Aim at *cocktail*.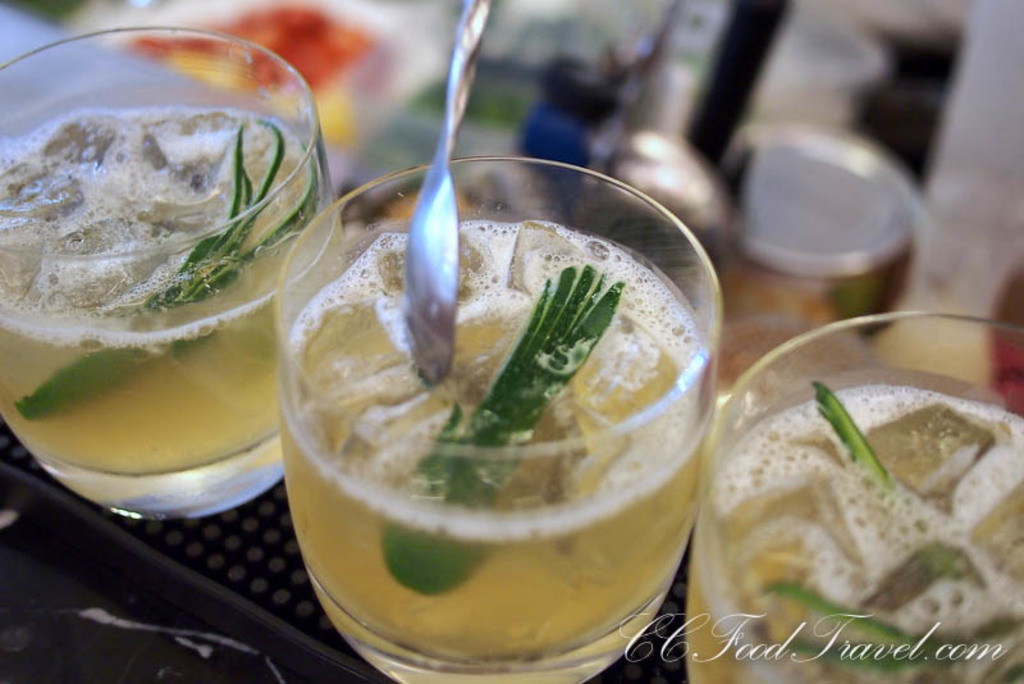
Aimed at box=[685, 313, 1023, 681].
